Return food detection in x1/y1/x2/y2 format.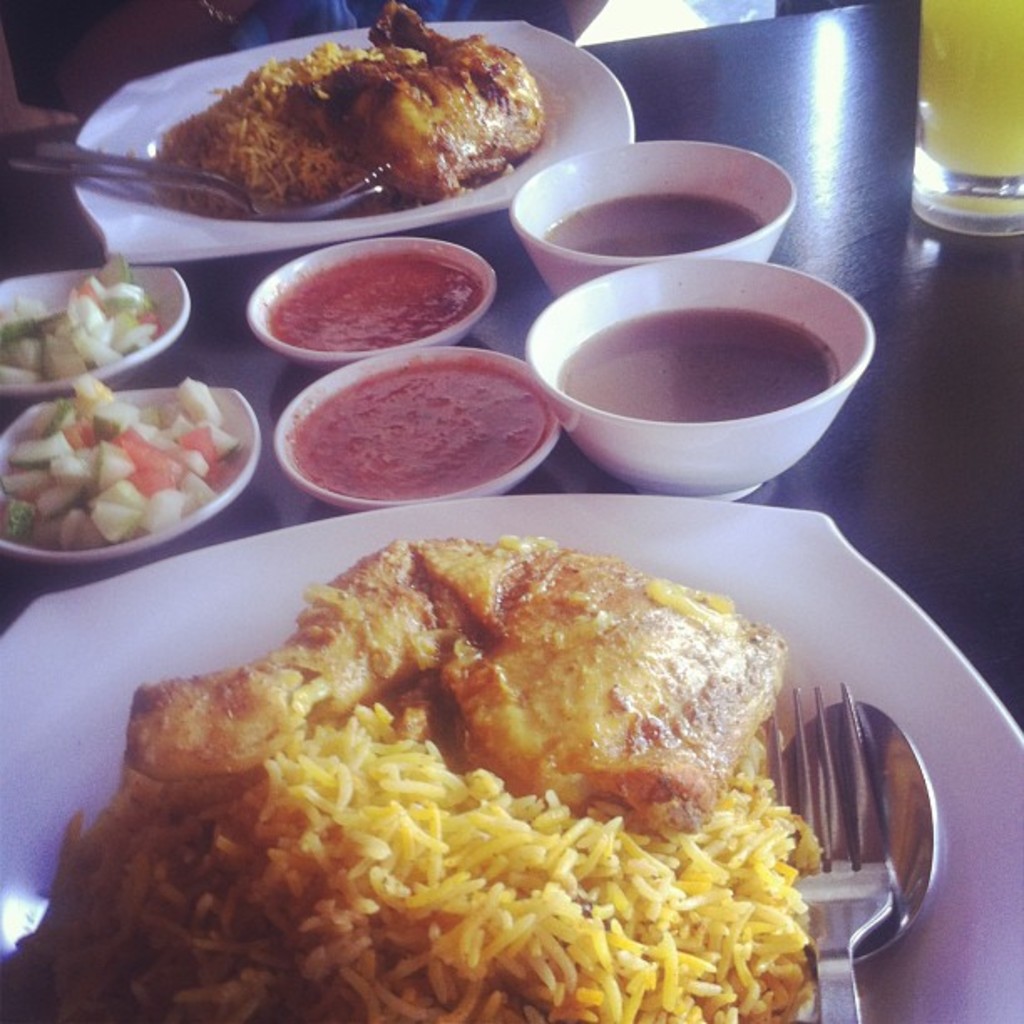
152/0/545/219.
